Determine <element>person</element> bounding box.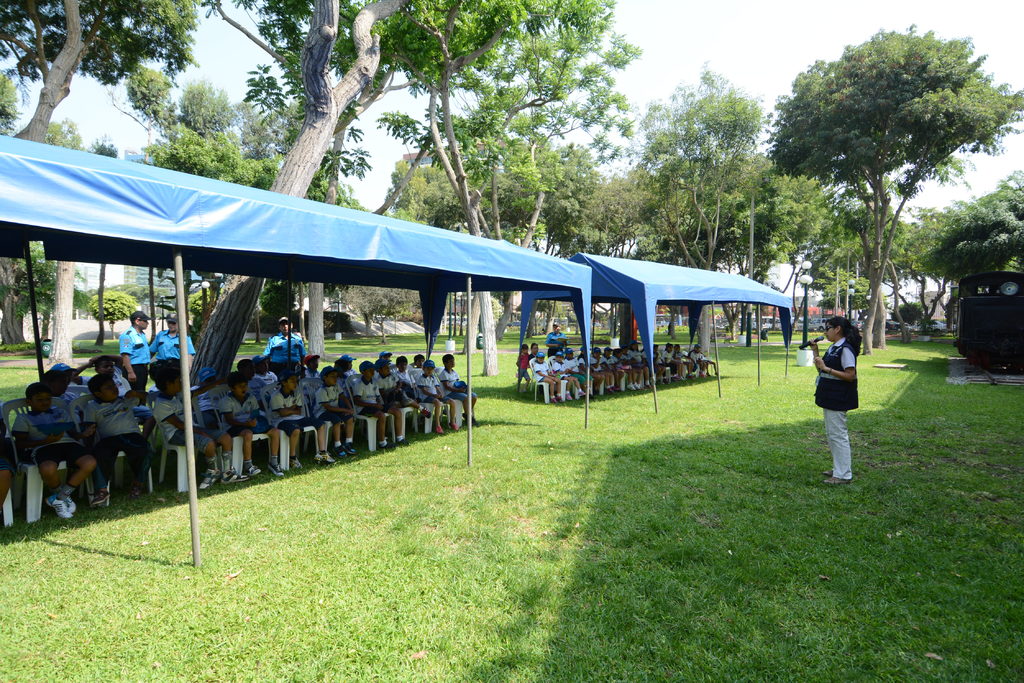
Determined: box(808, 312, 858, 485).
